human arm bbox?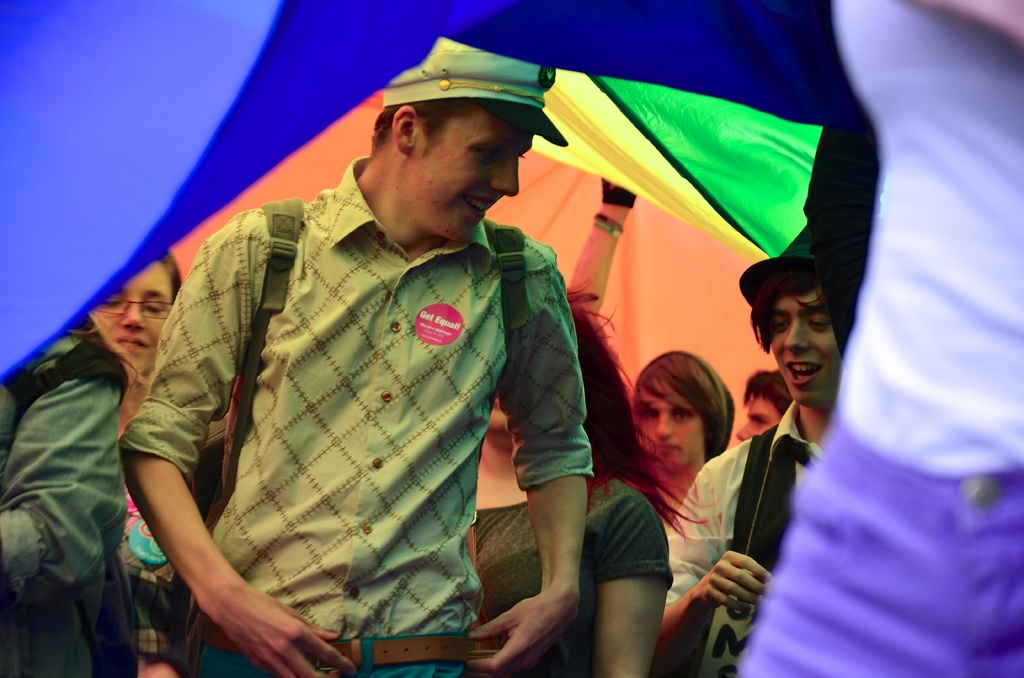
box=[120, 220, 356, 677]
